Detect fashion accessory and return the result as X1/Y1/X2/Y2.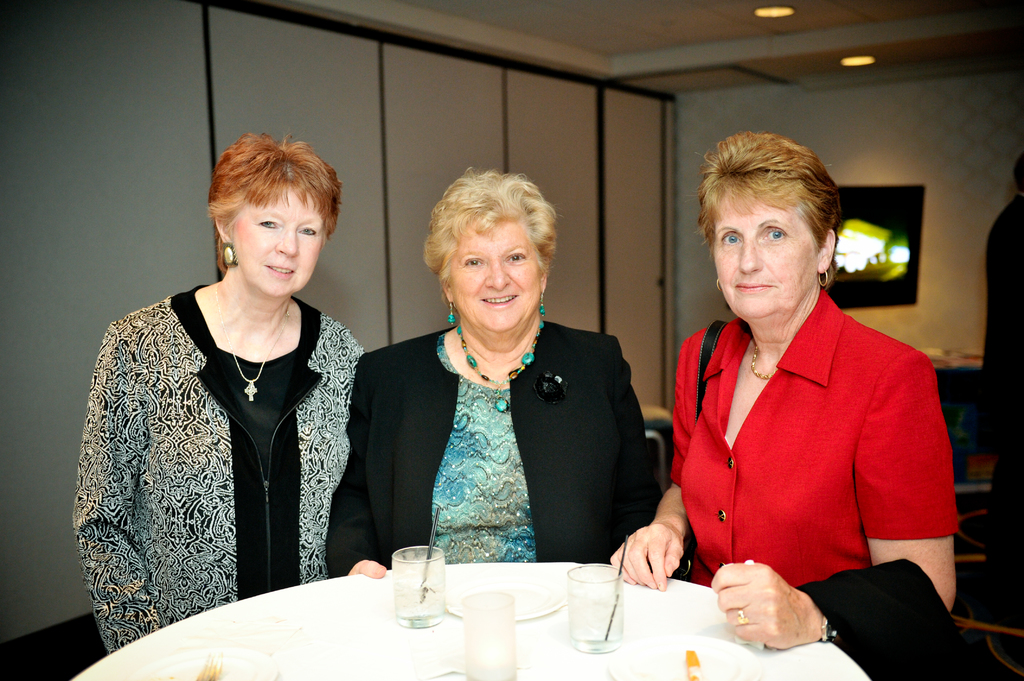
446/301/458/324.
